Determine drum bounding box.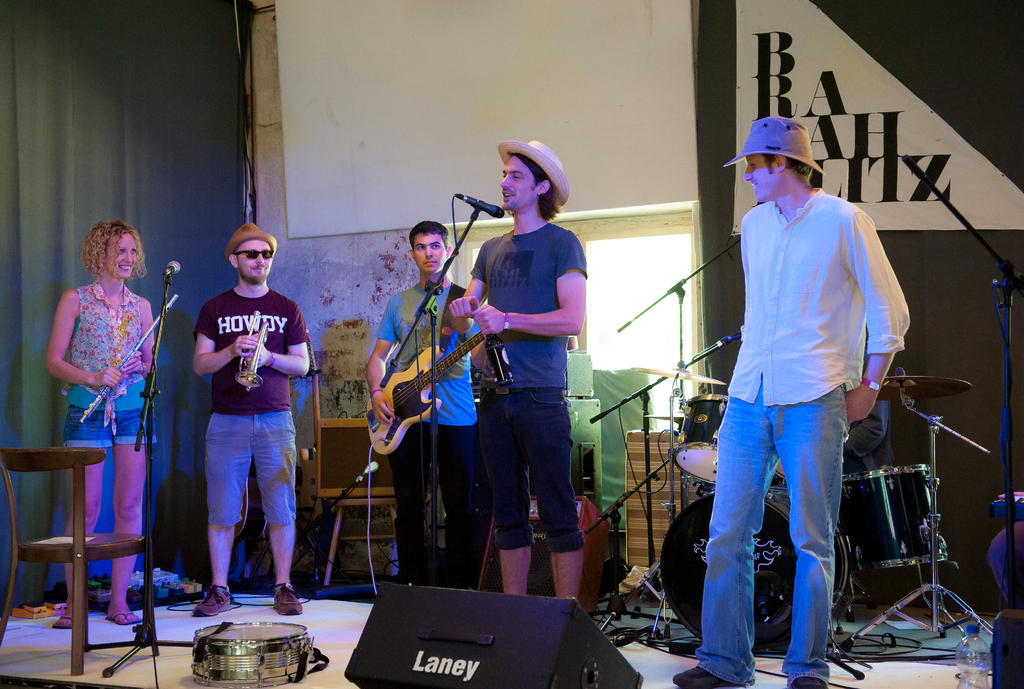
Determined: x1=192, y1=620, x2=316, y2=688.
